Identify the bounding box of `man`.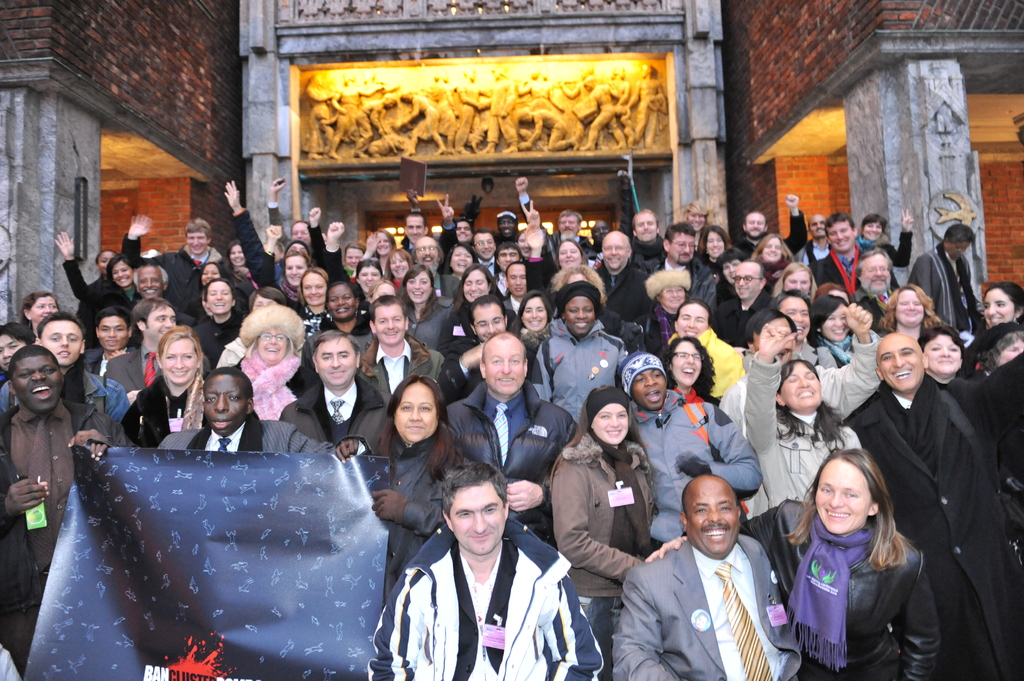
bbox=(799, 213, 829, 264).
